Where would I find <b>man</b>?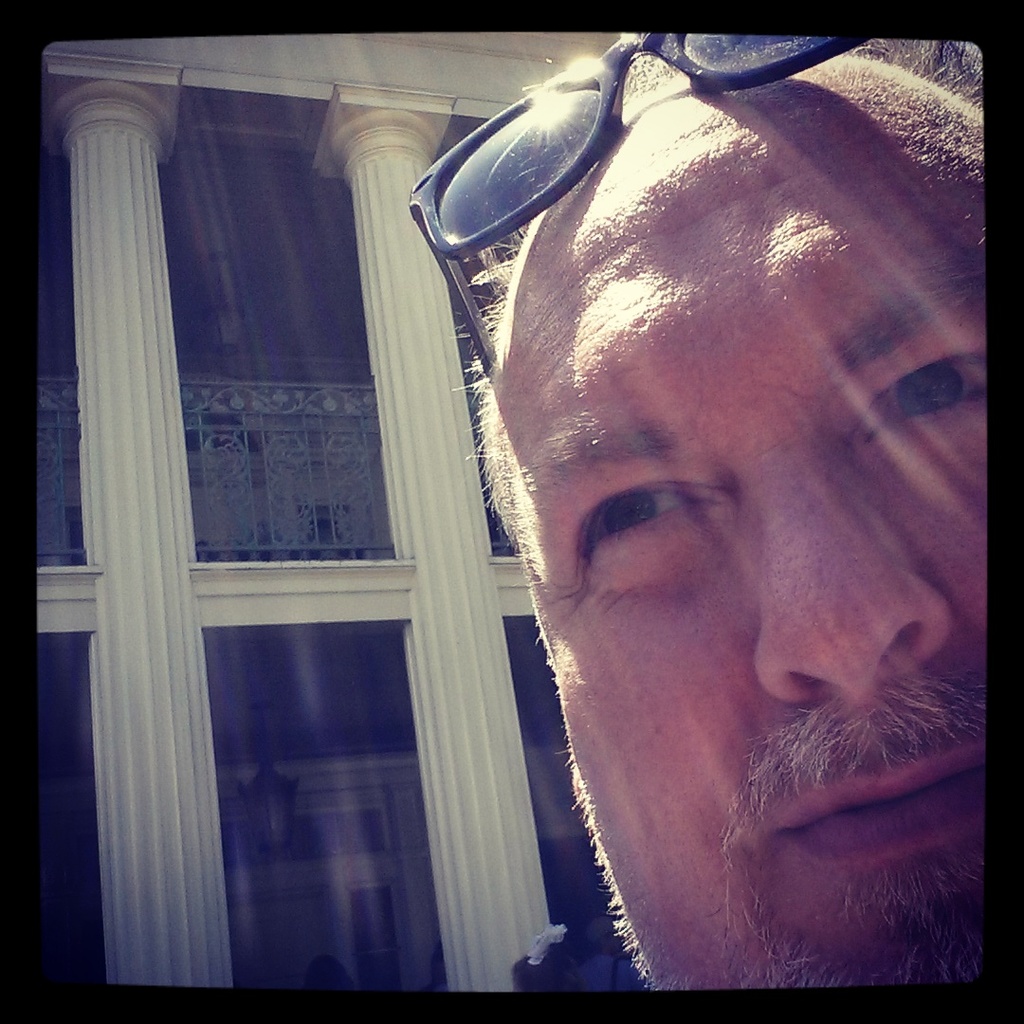
At [left=356, top=62, right=1023, bottom=1023].
